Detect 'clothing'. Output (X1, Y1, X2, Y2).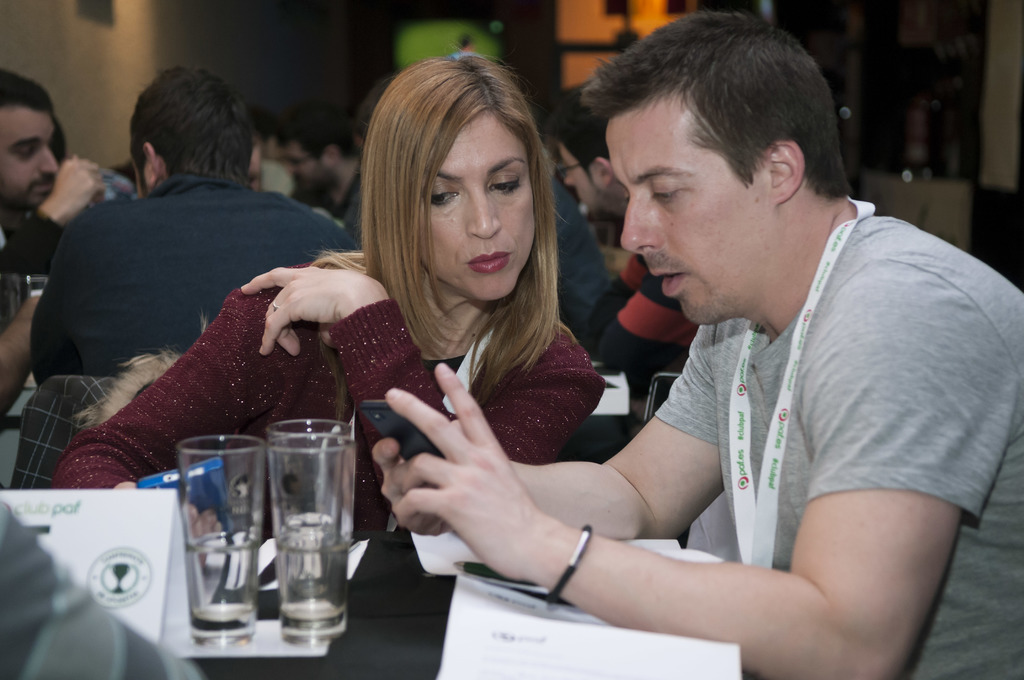
(27, 178, 362, 373).
